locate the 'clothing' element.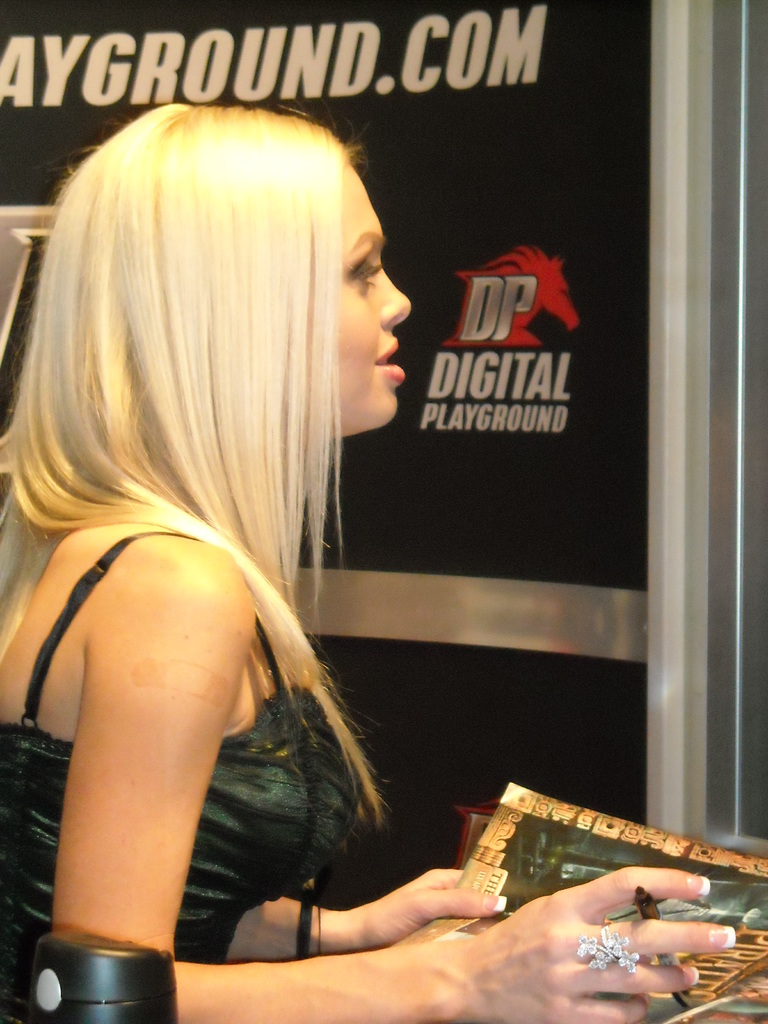
Element bbox: (left=0, top=531, right=364, bottom=1023).
